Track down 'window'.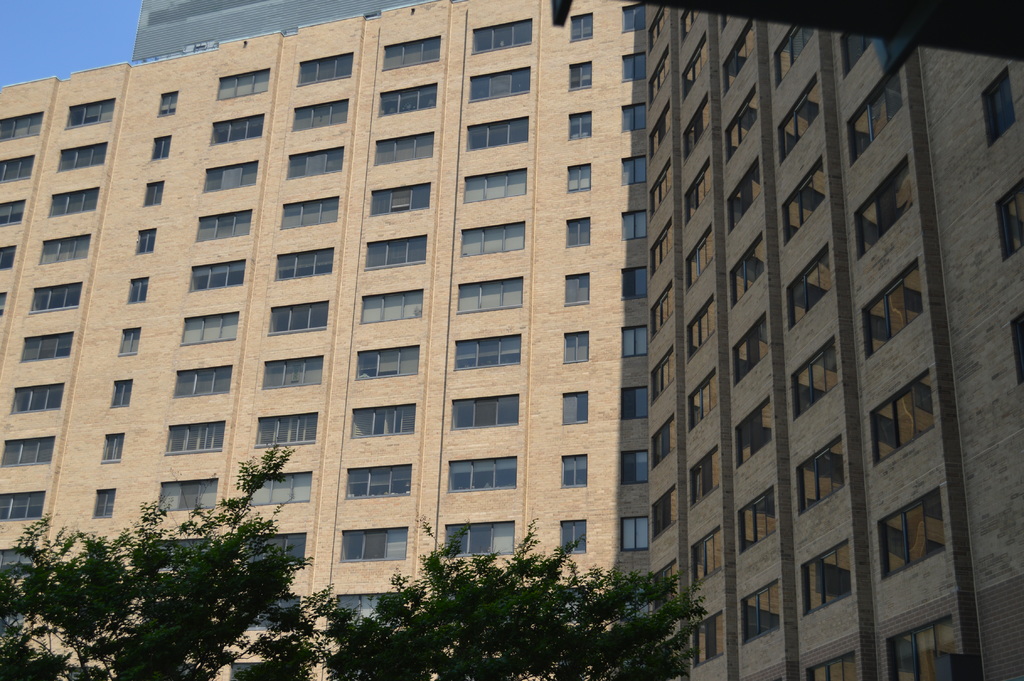
Tracked to region(212, 62, 273, 105).
